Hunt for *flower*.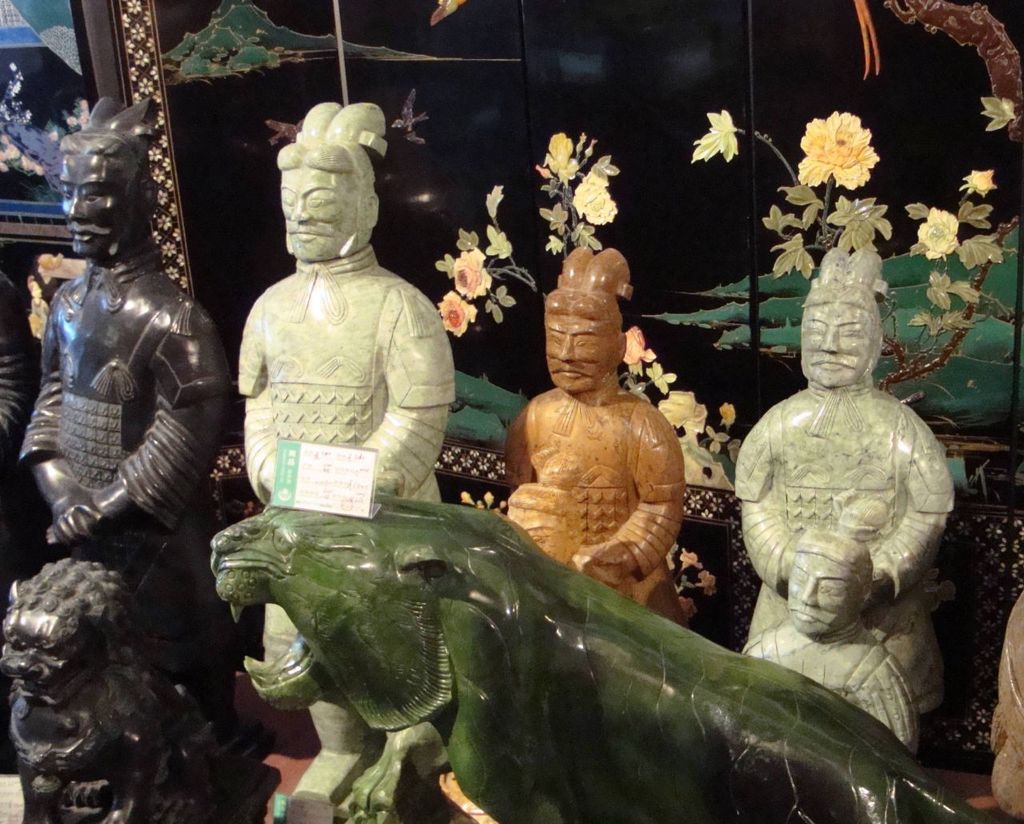
Hunted down at <box>913,205,958,258</box>.
